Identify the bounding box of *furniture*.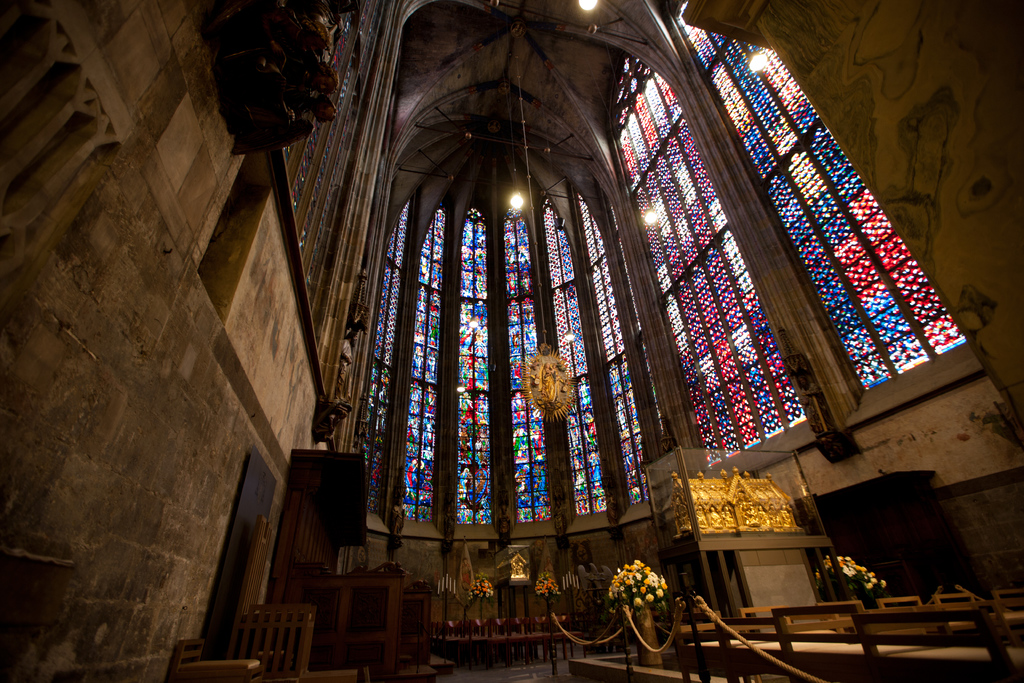
l=173, t=605, r=311, b=682.
